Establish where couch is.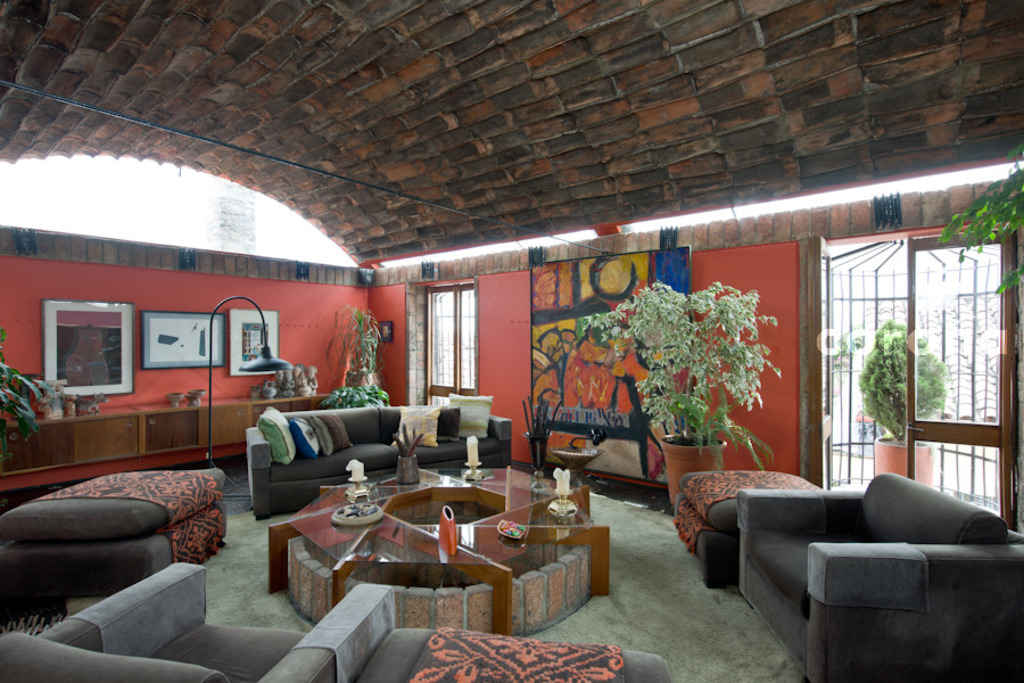
Established at x1=240 y1=405 x2=513 y2=518.
